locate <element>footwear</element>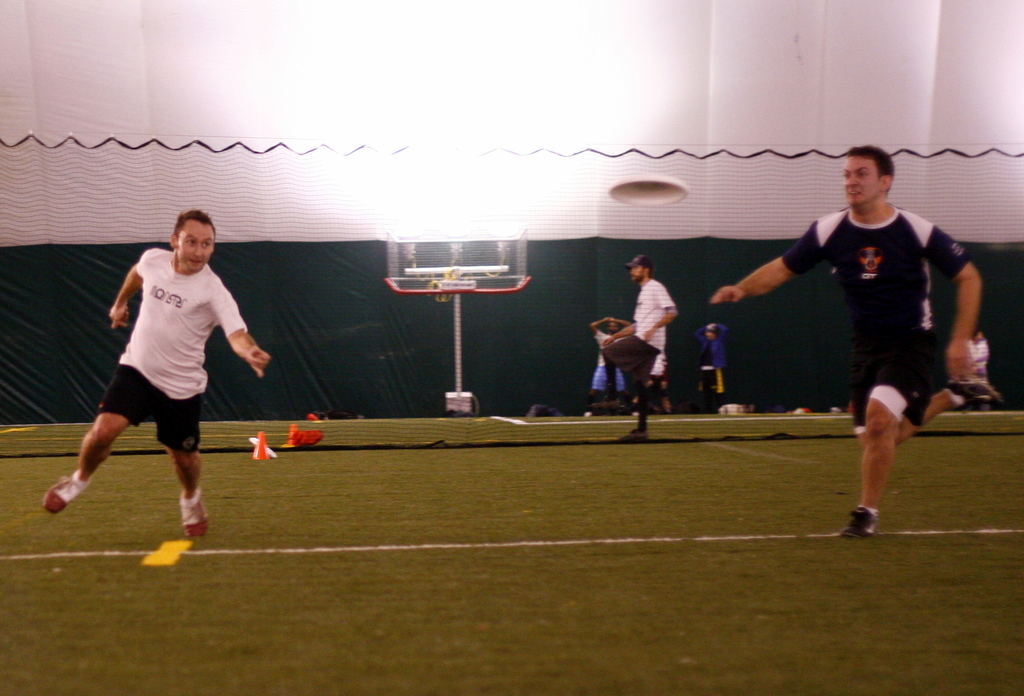
crop(948, 379, 1003, 406)
